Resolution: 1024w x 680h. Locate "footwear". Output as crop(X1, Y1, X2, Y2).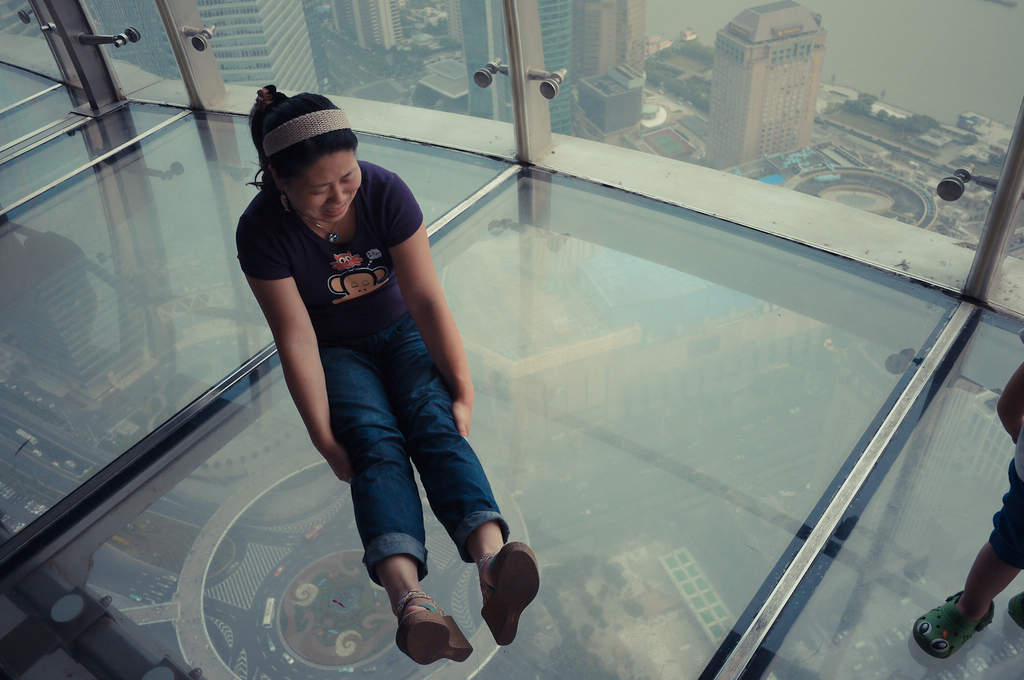
crop(910, 587, 997, 664).
